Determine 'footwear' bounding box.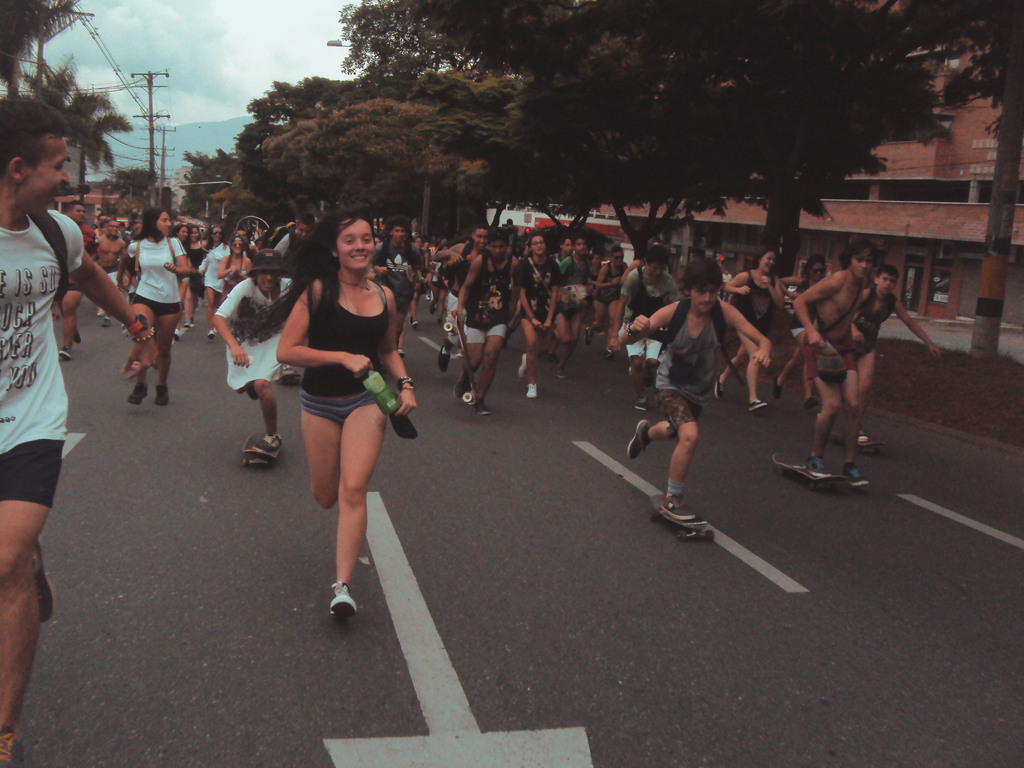
Determined: (left=529, top=383, right=538, bottom=399).
